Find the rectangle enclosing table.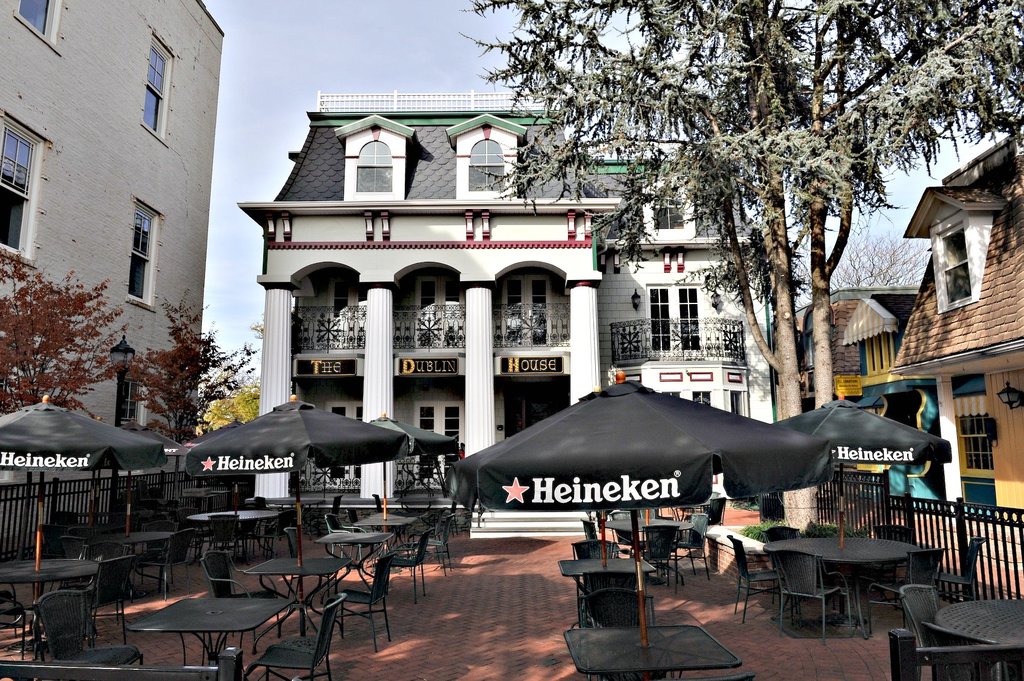
bbox(1, 558, 94, 655).
